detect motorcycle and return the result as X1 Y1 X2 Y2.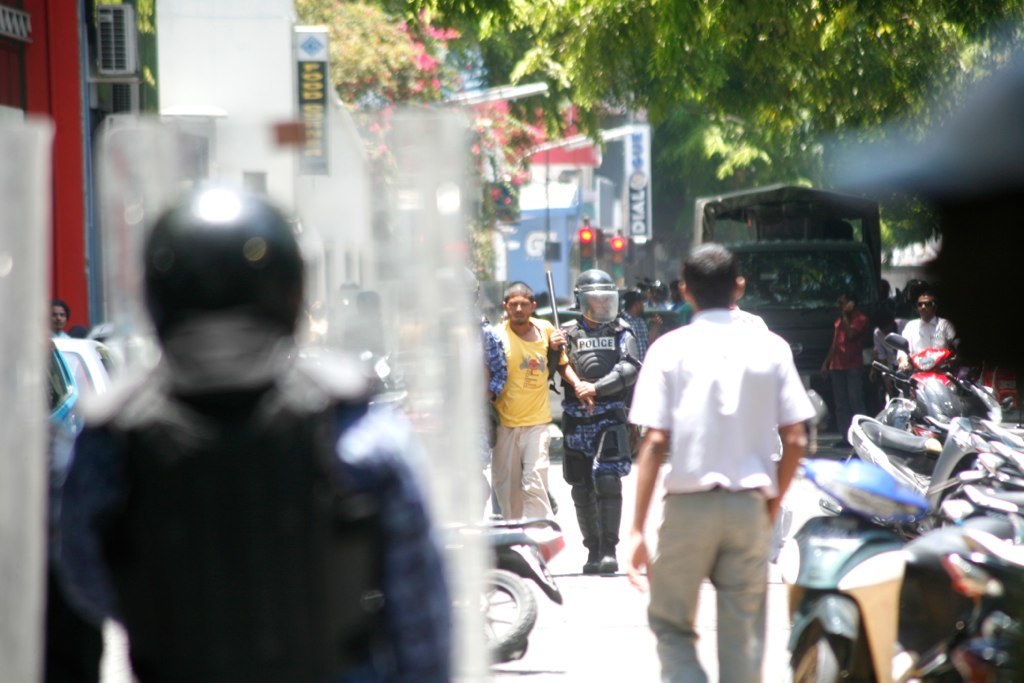
779 340 1011 682.
